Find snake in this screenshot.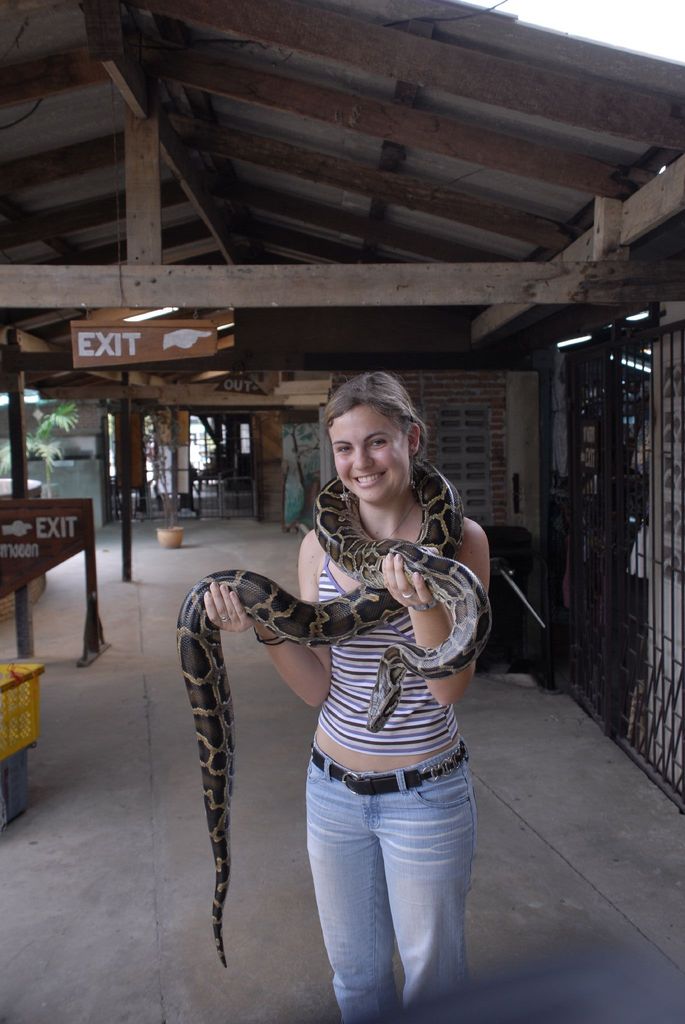
The bounding box for snake is detection(175, 454, 490, 967).
